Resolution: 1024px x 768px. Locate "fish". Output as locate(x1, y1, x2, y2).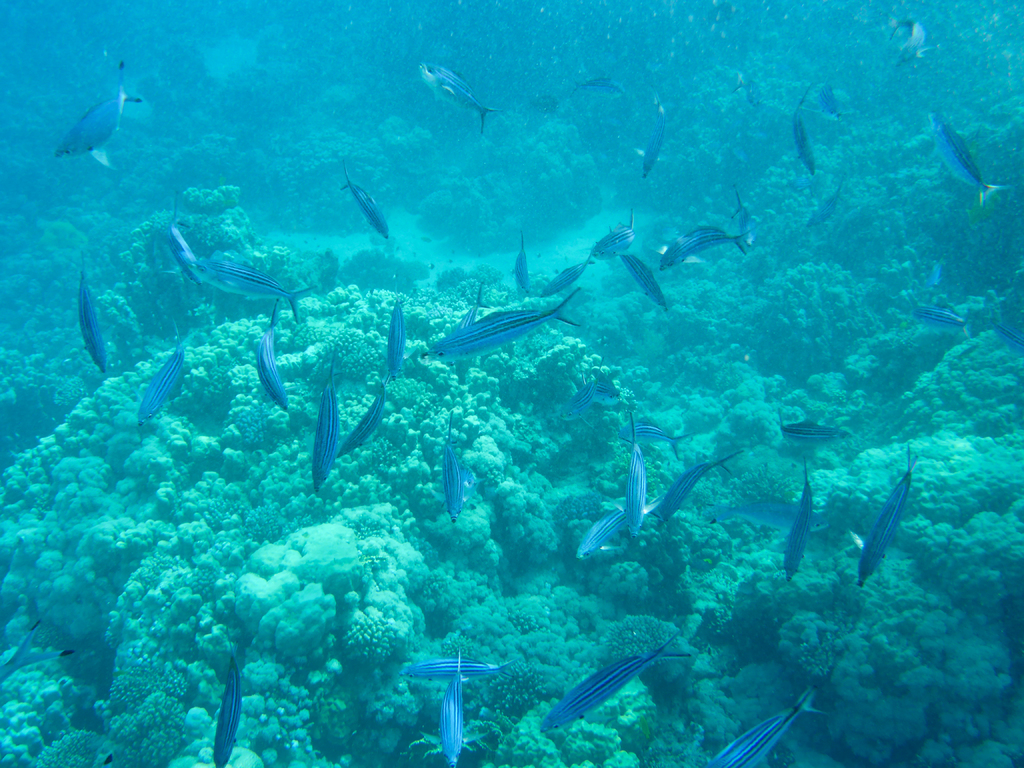
locate(909, 289, 972, 329).
